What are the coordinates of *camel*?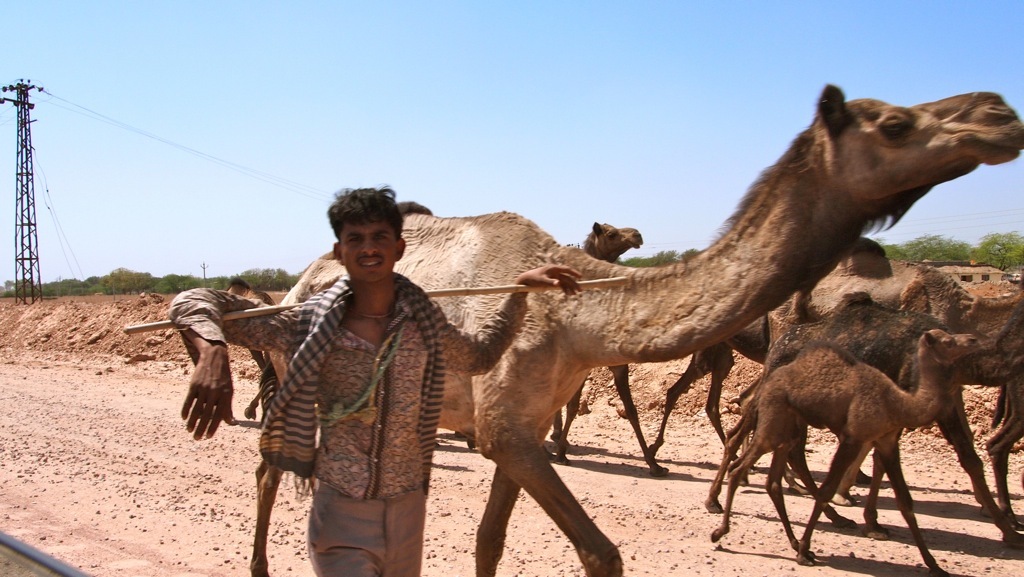
box=[245, 84, 1023, 576].
